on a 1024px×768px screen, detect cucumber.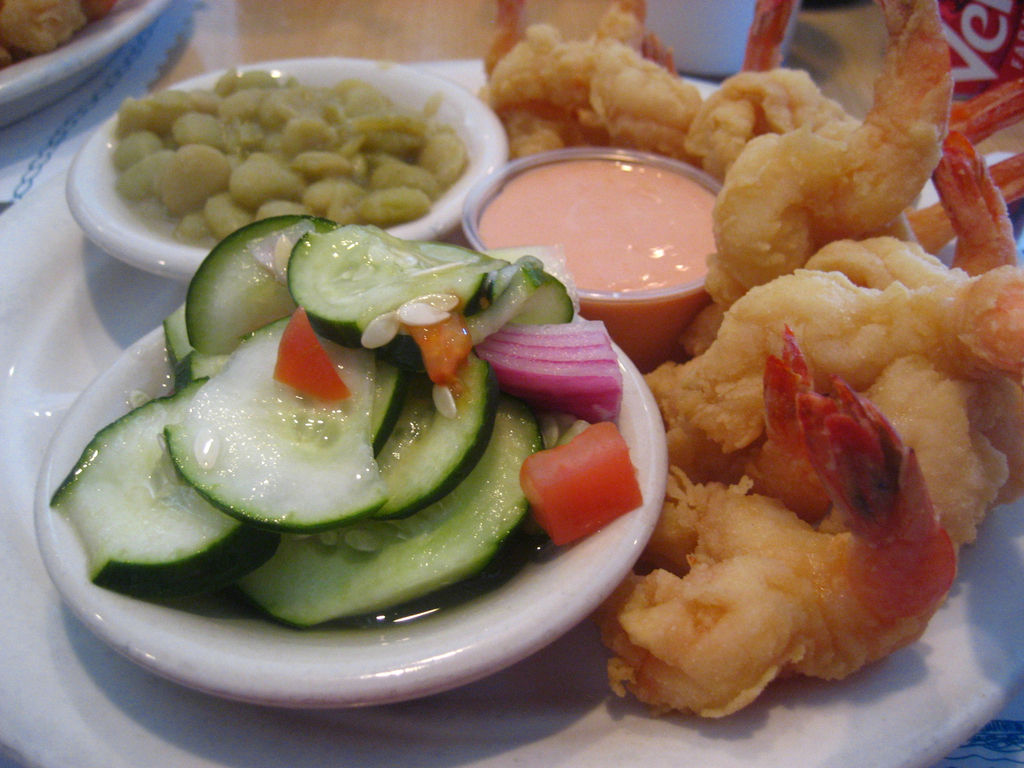
x1=77, y1=425, x2=236, y2=607.
